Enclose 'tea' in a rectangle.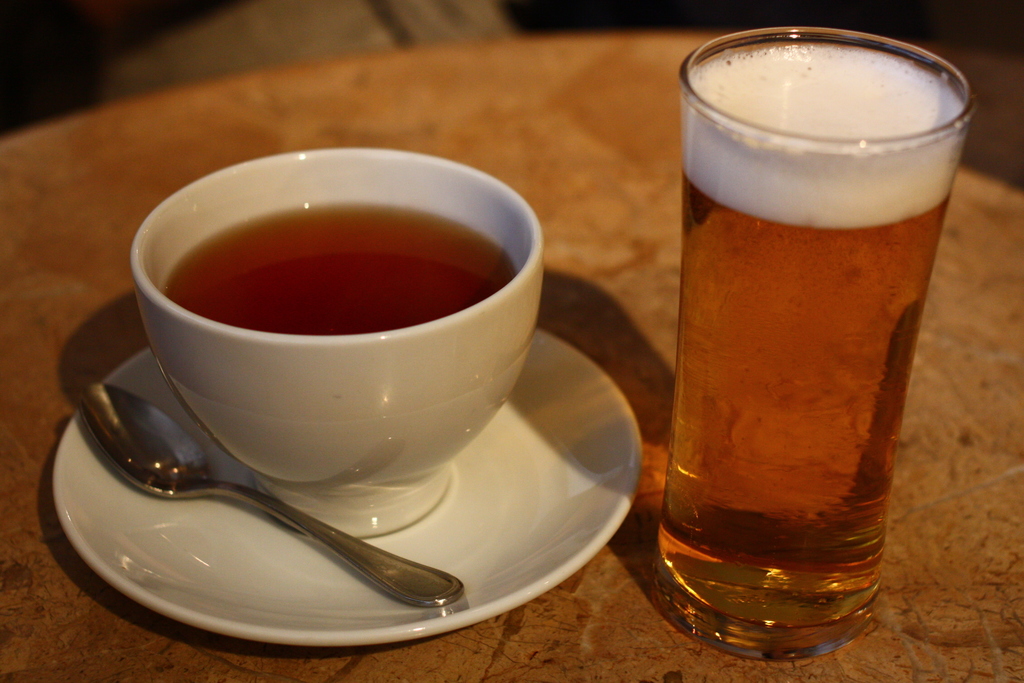
box=[171, 210, 516, 335].
